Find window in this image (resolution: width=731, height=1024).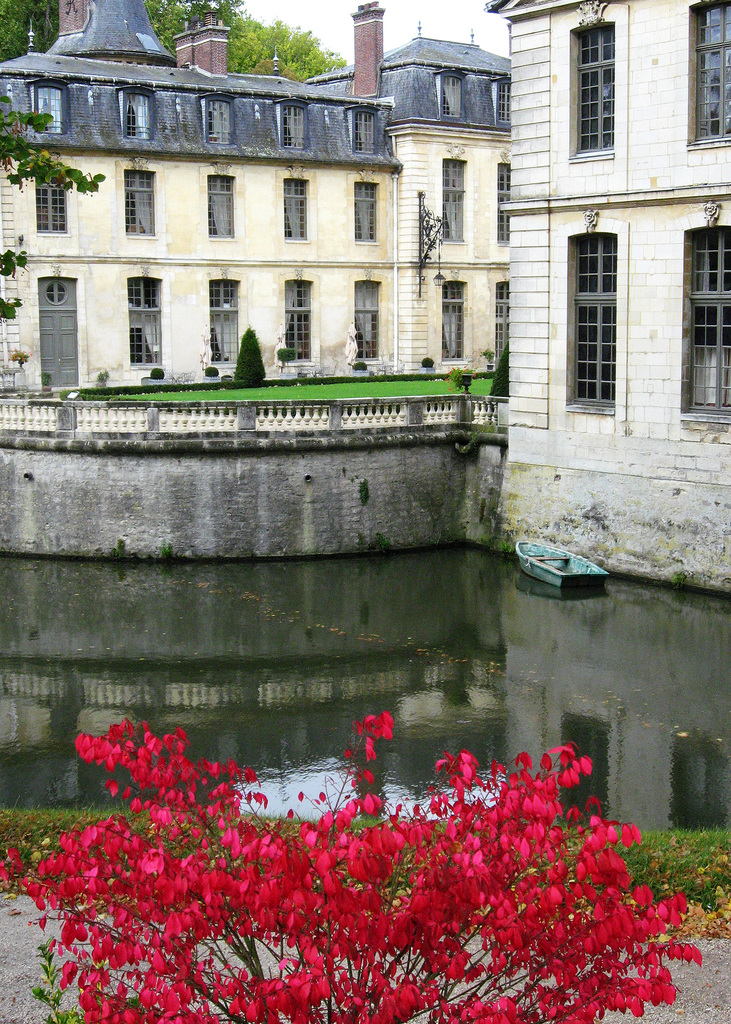
BBox(288, 278, 314, 364).
